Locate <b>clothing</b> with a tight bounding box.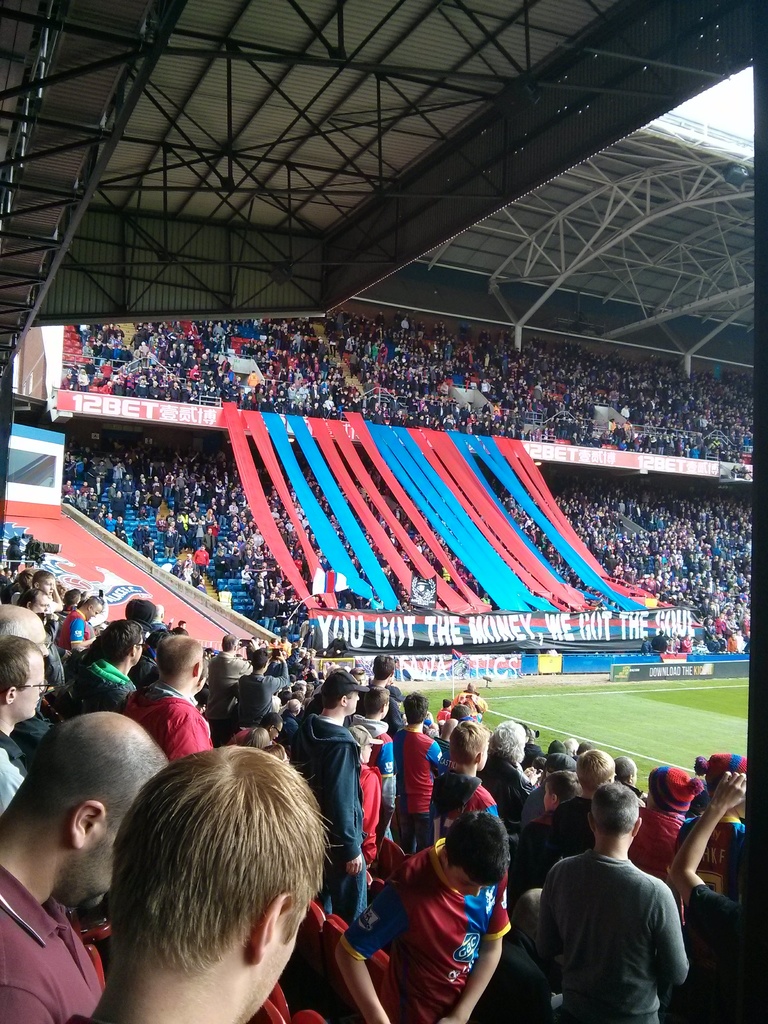
l=536, t=787, r=601, b=872.
